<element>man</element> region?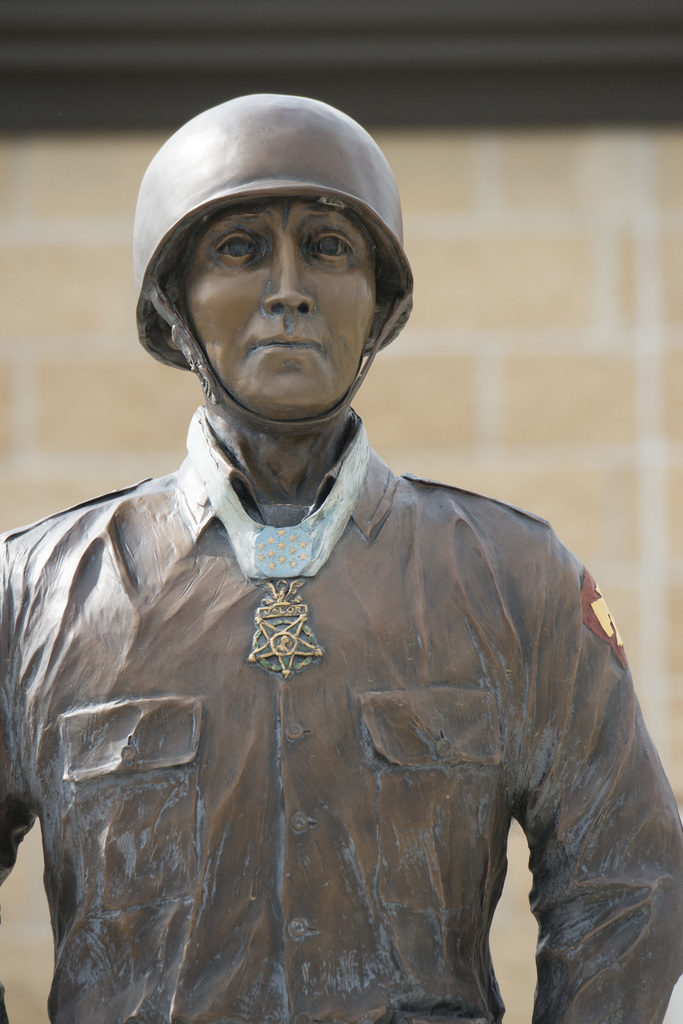
[left=0, top=91, right=682, bottom=1023]
